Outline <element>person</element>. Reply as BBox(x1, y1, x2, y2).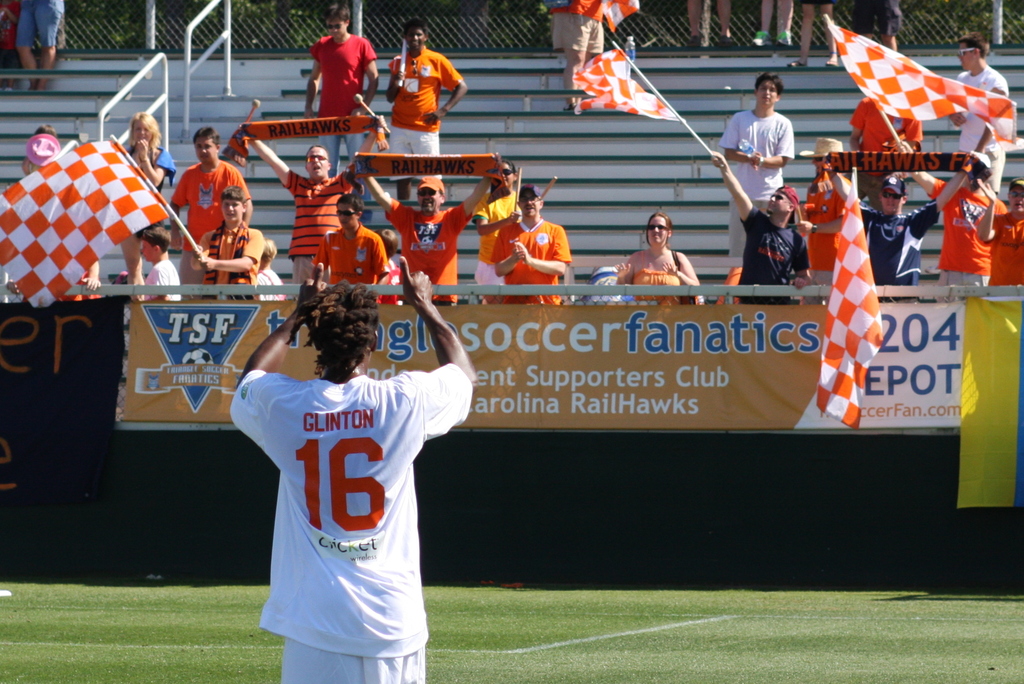
BBox(492, 182, 572, 298).
